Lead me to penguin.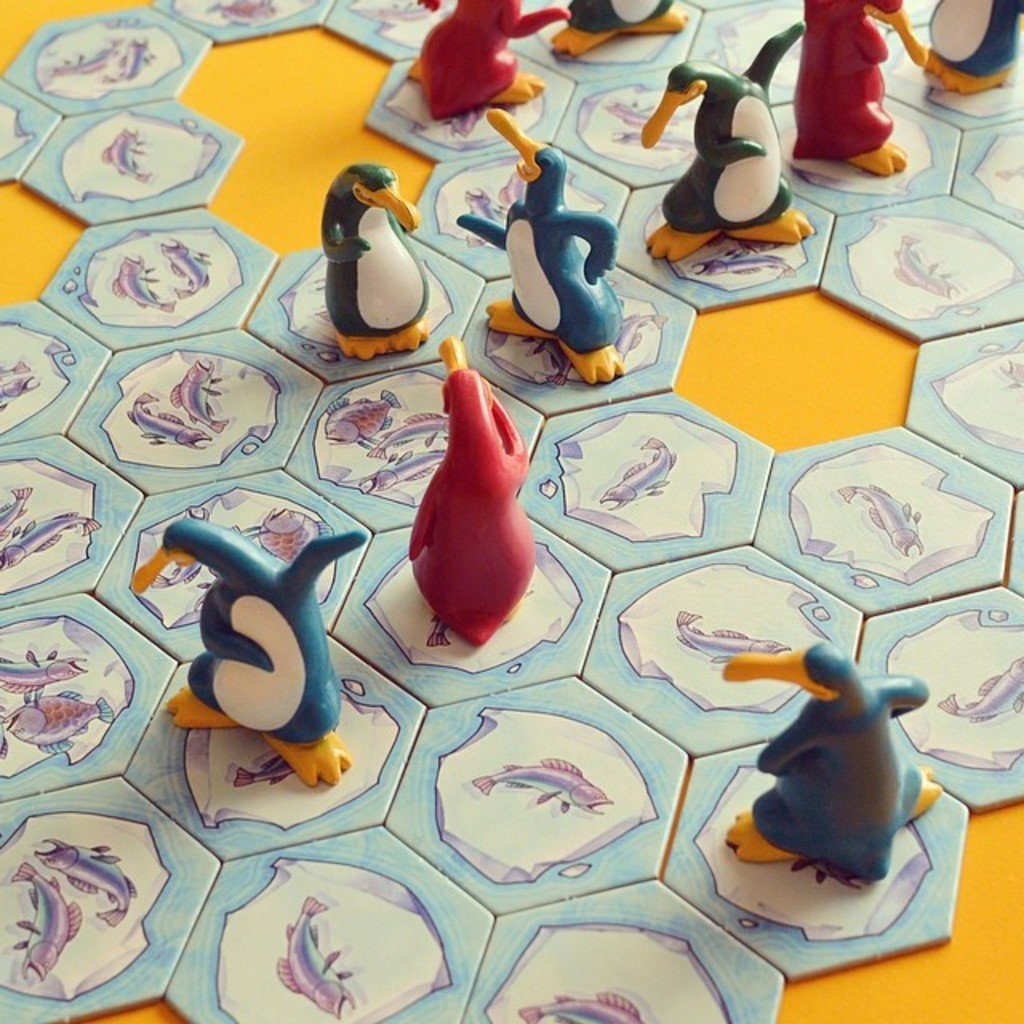
Lead to region(130, 517, 370, 790).
